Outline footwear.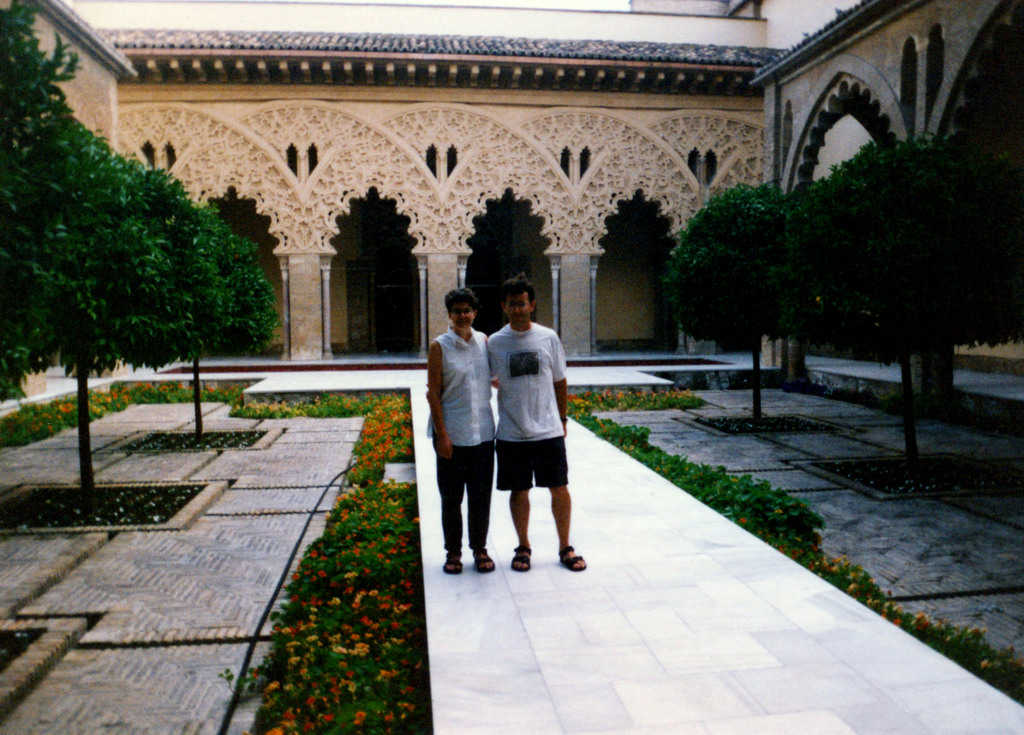
Outline: select_region(474, 545, 499, 574).
